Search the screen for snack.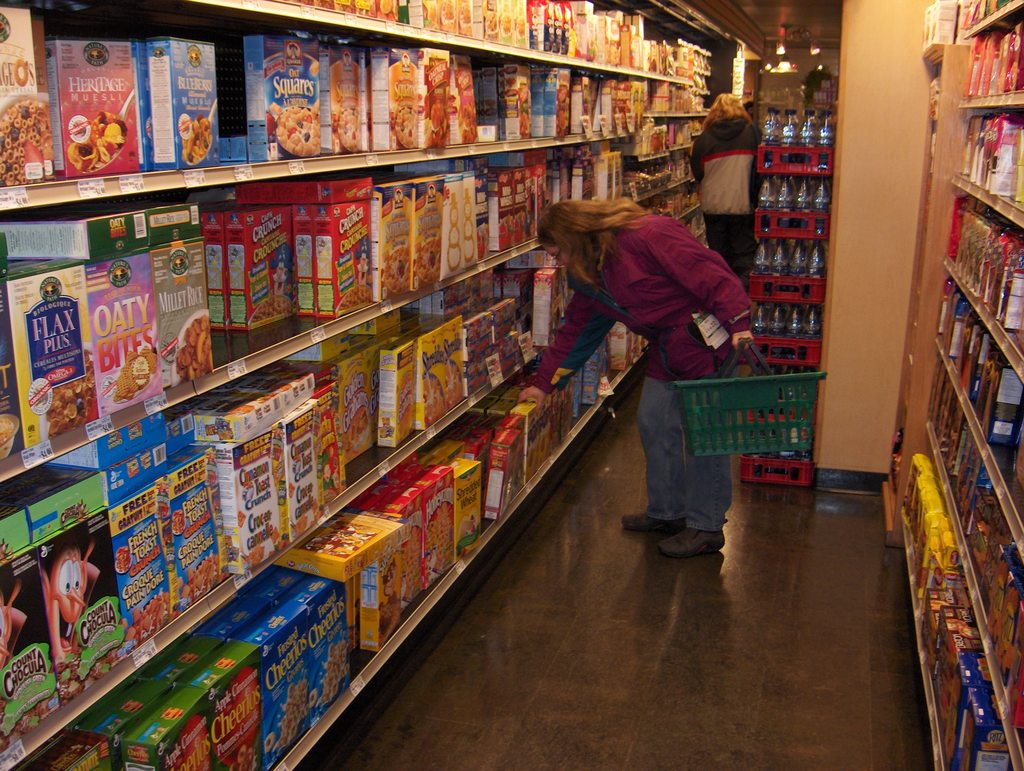
Found at (339,286,373,311).
